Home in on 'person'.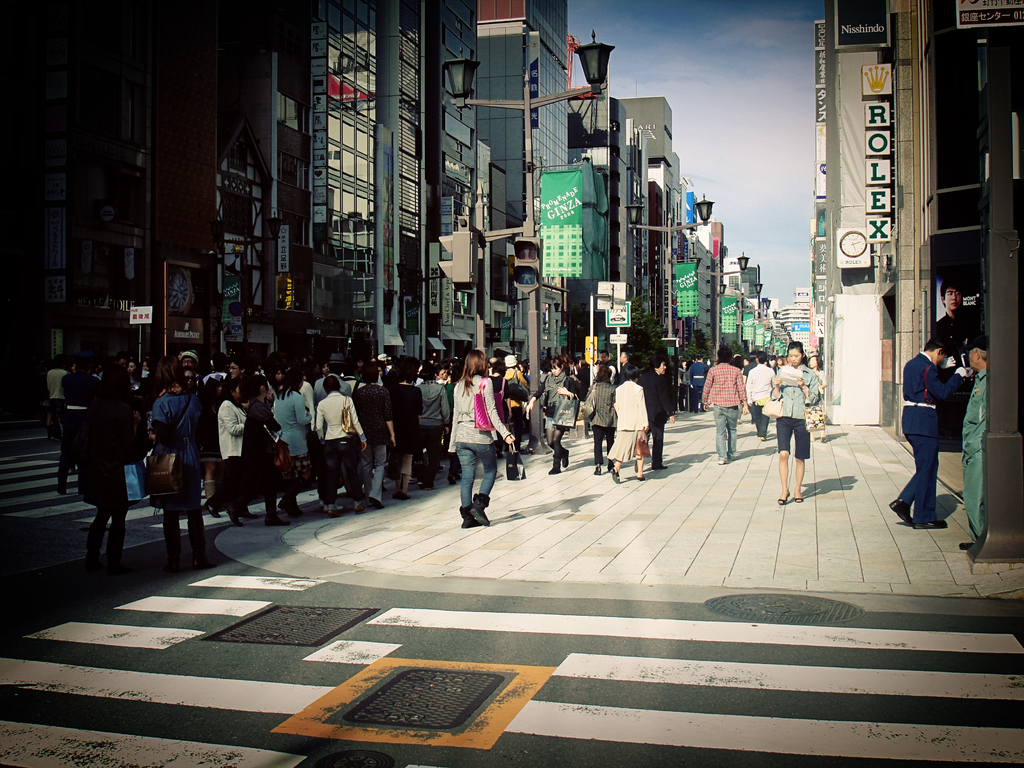
Homed in at 605,365,648,481.
